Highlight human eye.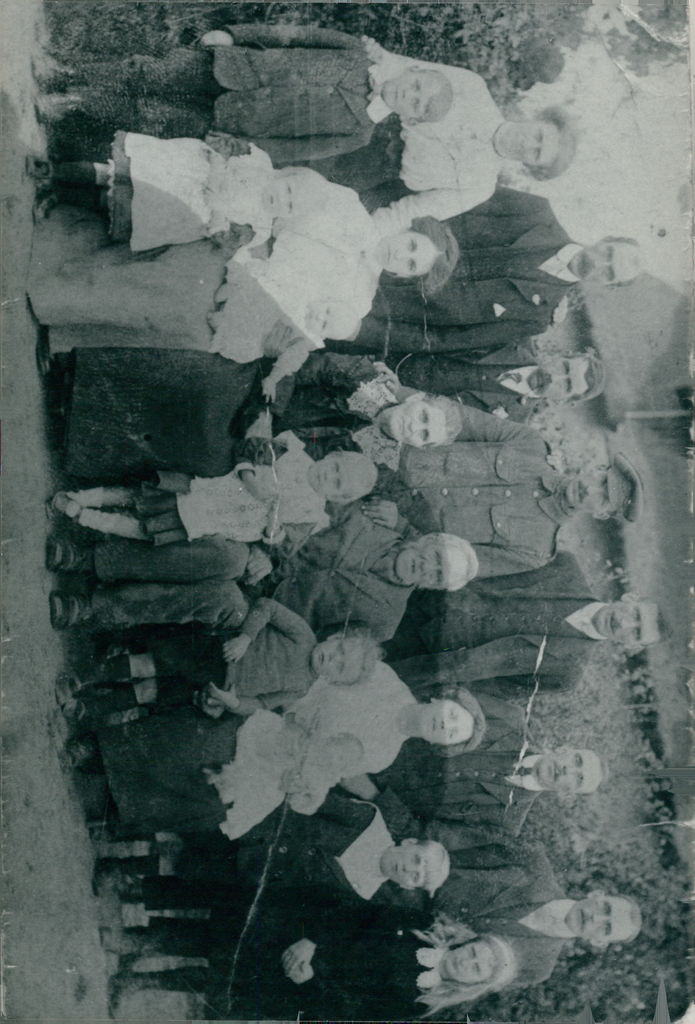
Highlighted region: box=[475, 960, 484, 977].
